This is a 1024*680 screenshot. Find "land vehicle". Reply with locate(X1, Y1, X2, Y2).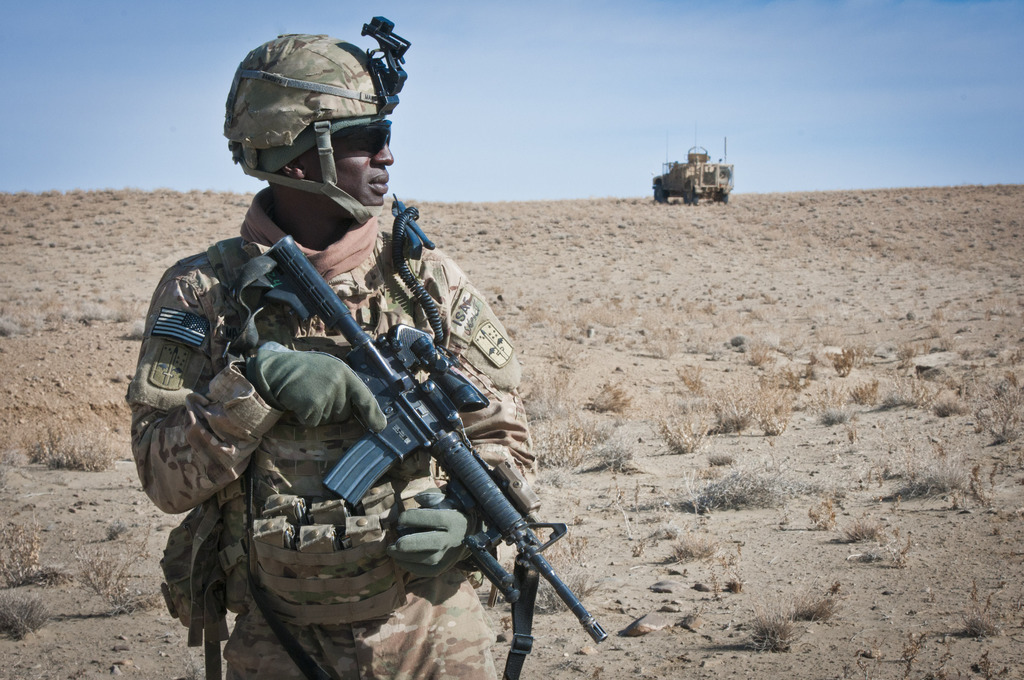
locate(654, 137, 739, 195).
